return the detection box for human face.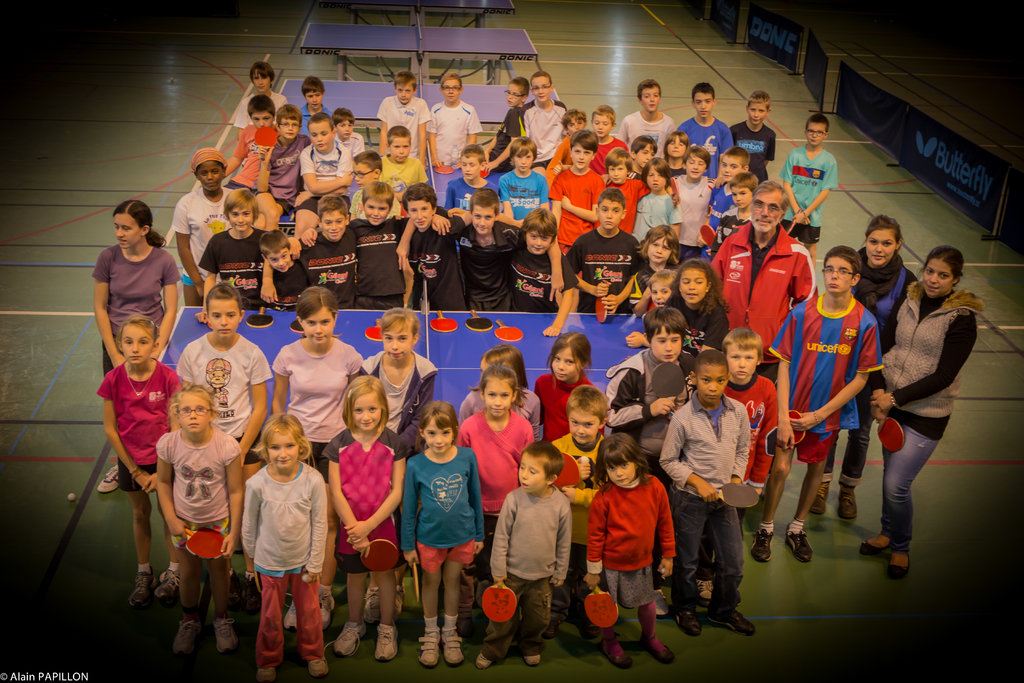
bbox(484, 379, 509, 422).
